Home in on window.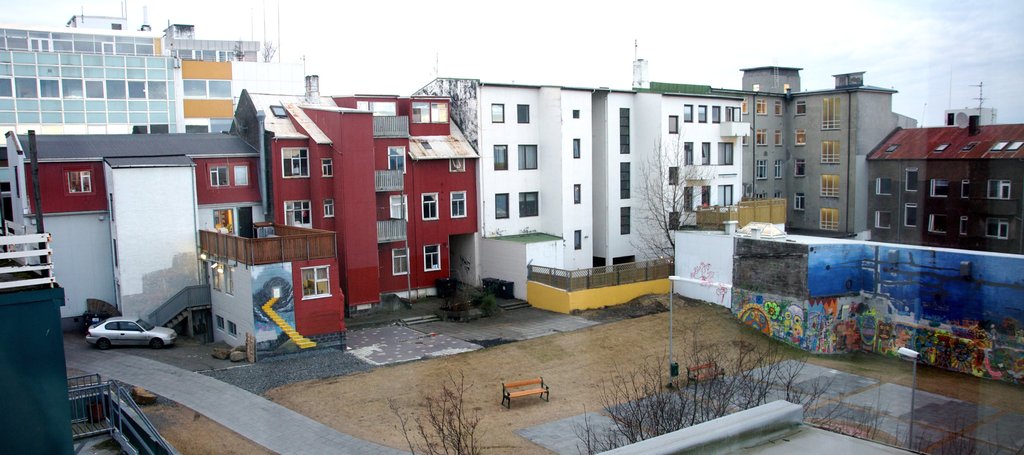
Homed in at Rect(493, 186, 514, 222).
